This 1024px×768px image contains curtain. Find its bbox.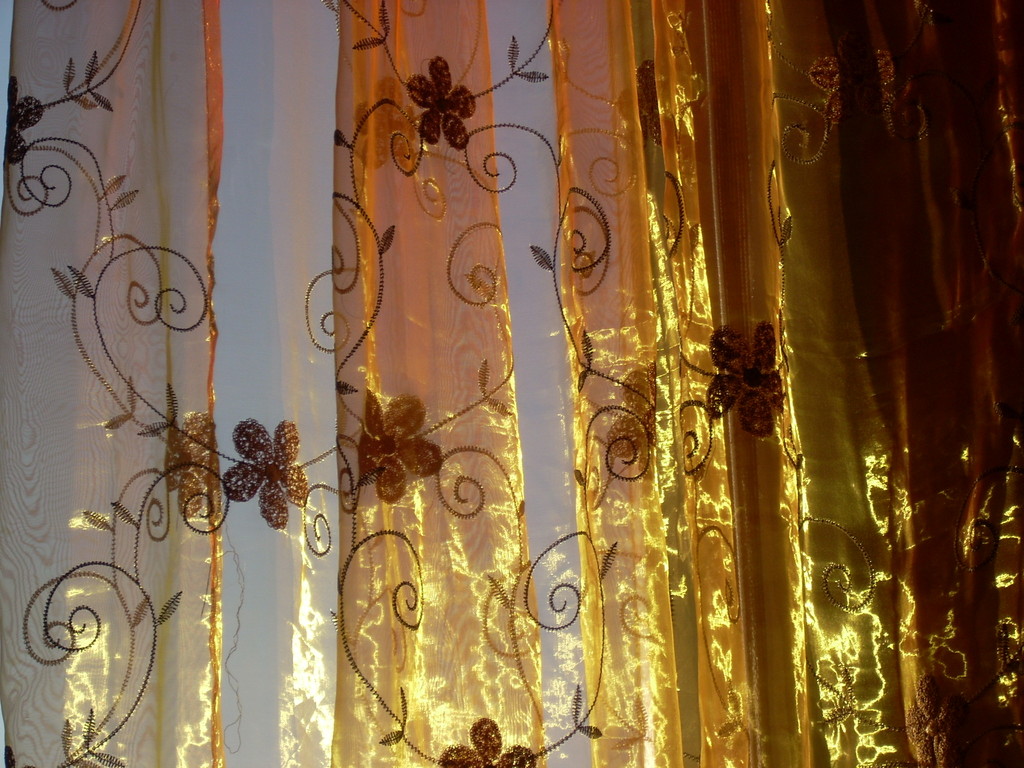
[x1=0, y1=0, x2=1023, y2=767].
